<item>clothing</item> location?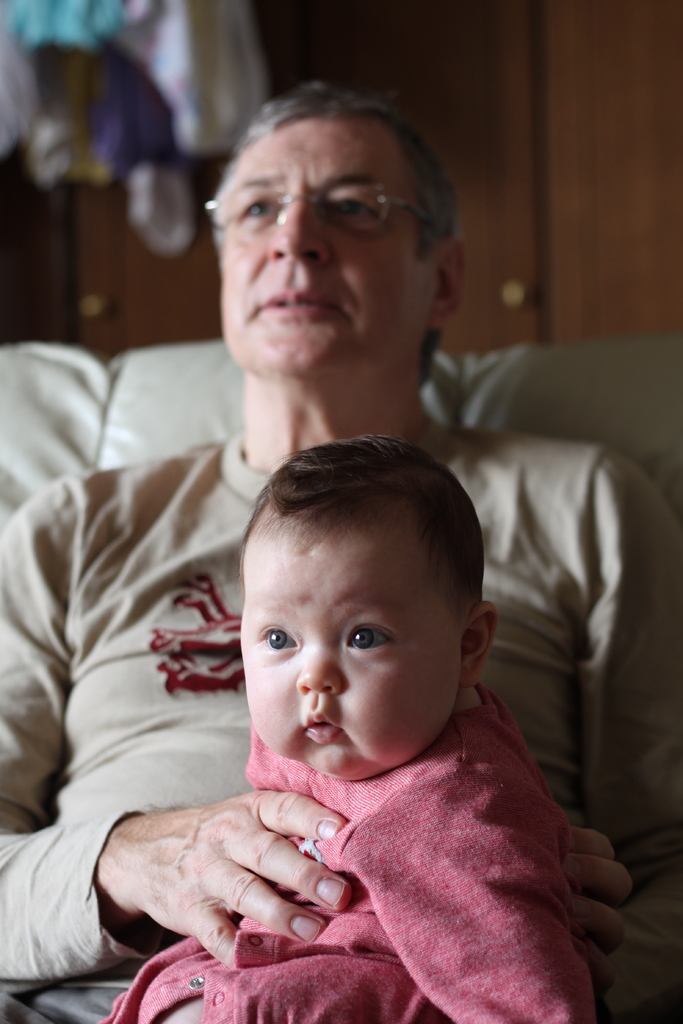
region(0, 414, 671, 1023)
